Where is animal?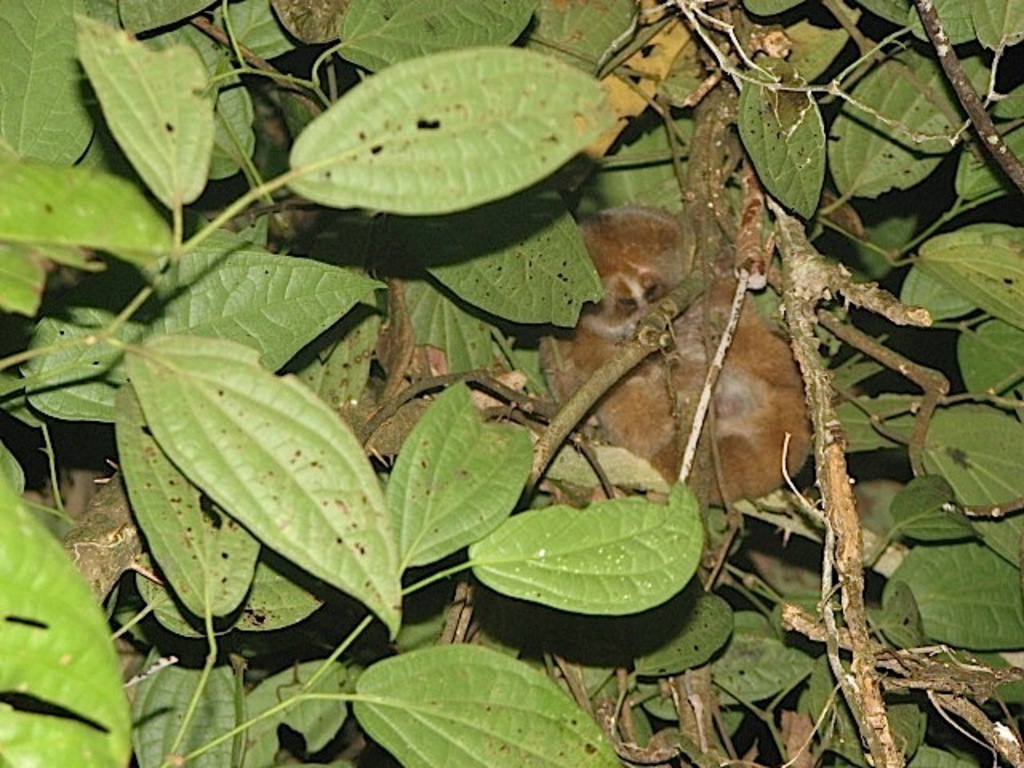
523,171,830,522.
